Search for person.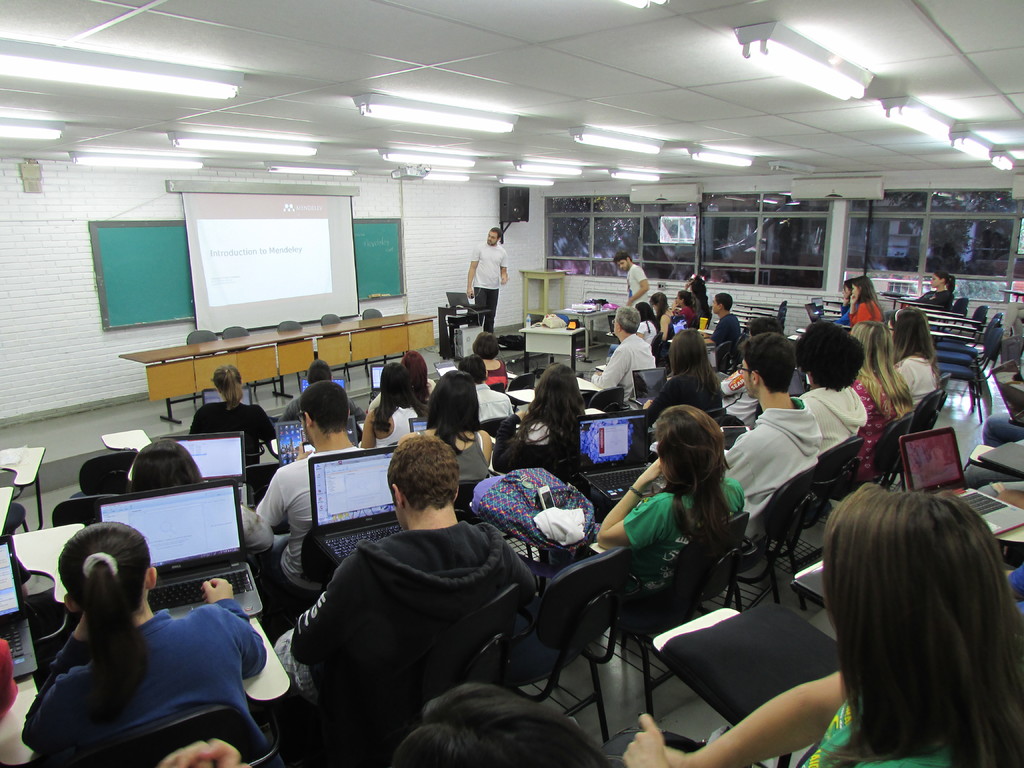
Found at left=24, top=514, right=269, bottom=765.
